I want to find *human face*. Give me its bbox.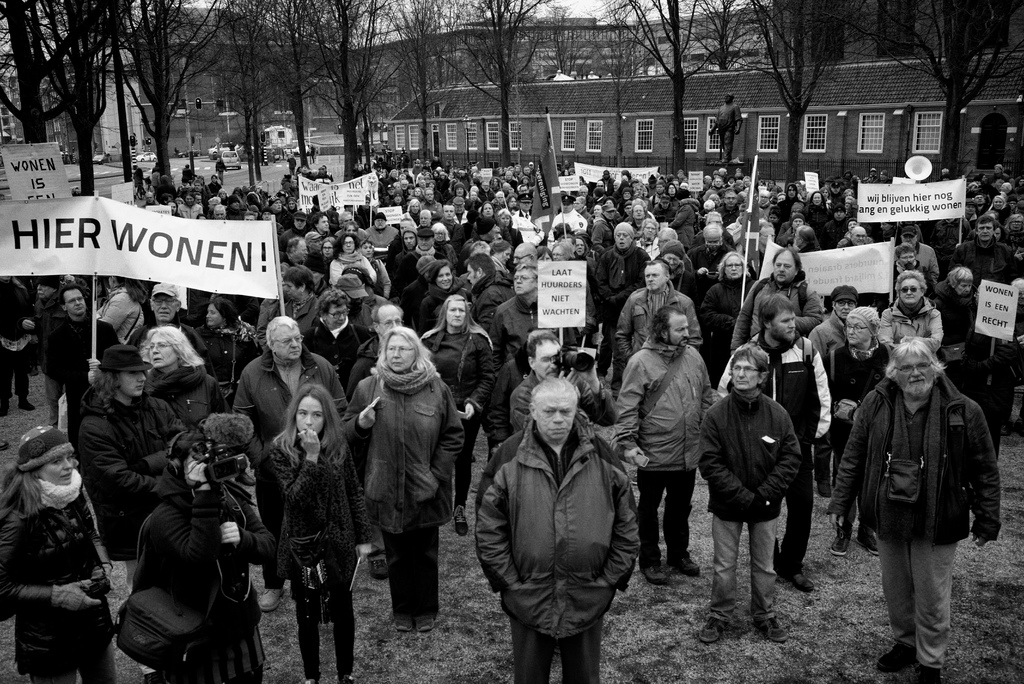
pyautogui.locateOnScreen(214, 209, 225, 218).
